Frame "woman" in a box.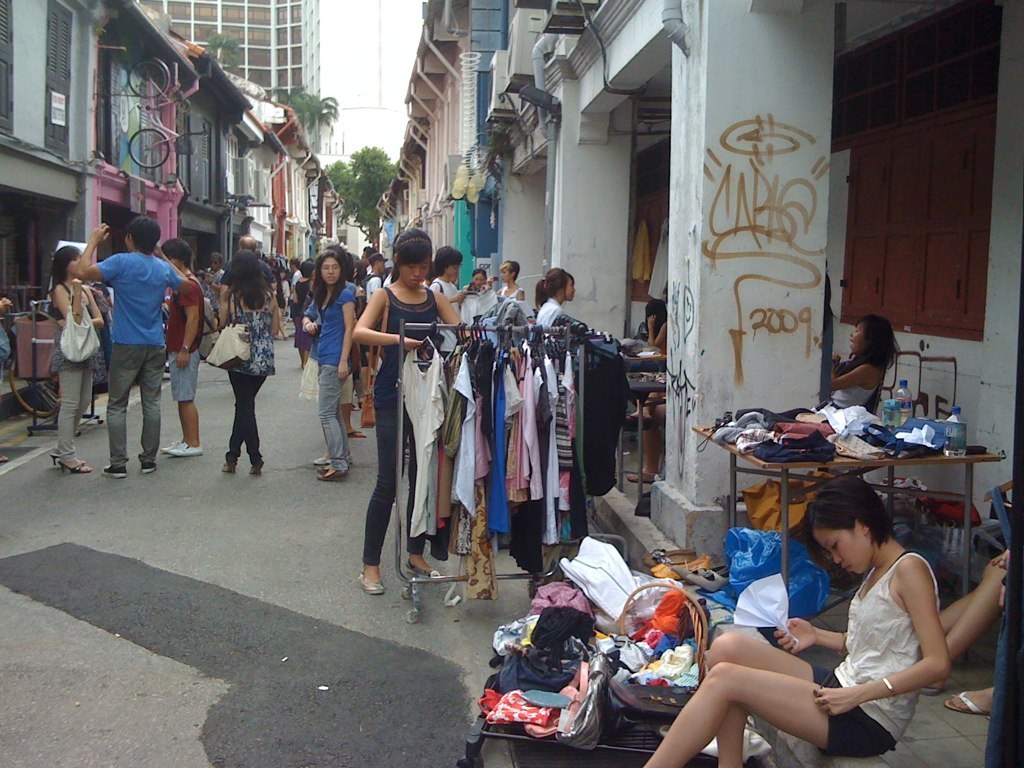
303, 250, 355, 482.
